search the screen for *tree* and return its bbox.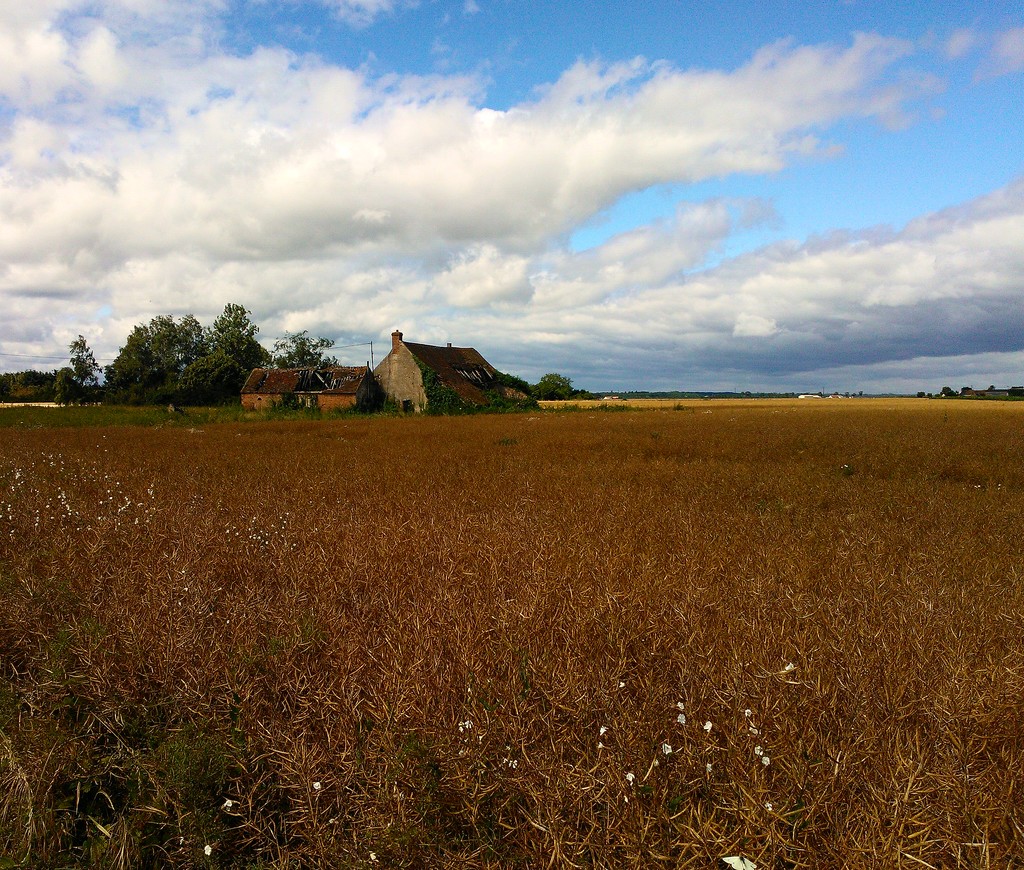
Found: left=67, top=335, right=99, bottom=387.
